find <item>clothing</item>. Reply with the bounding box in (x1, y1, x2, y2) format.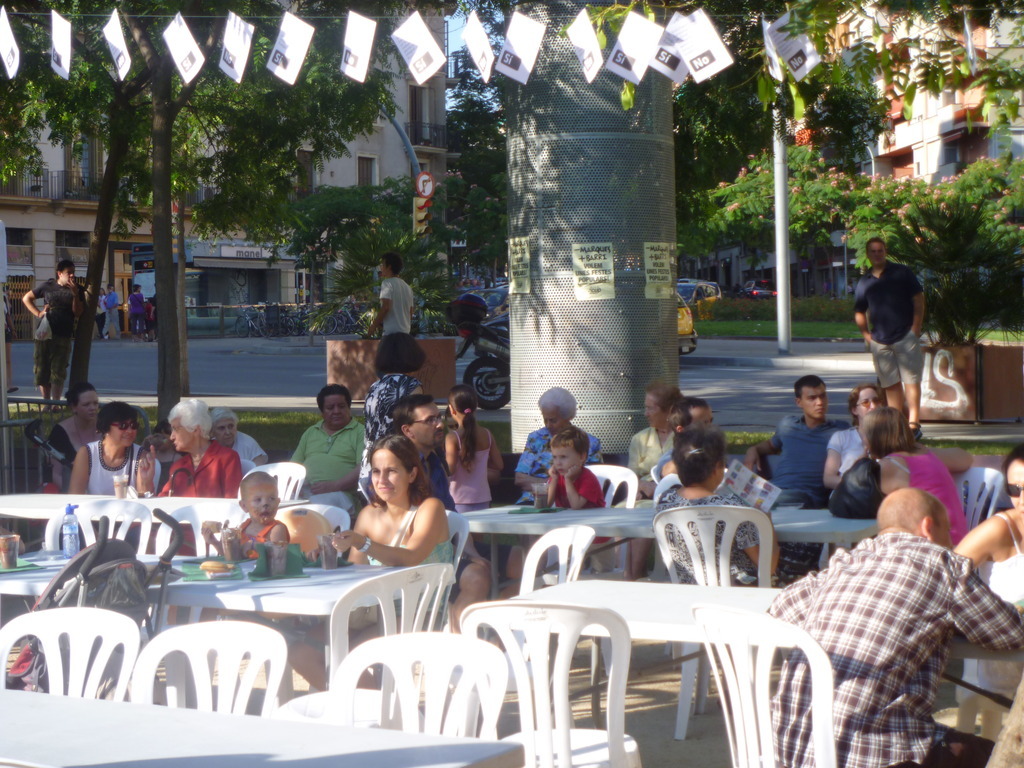
(627, 418, 681, 496).
